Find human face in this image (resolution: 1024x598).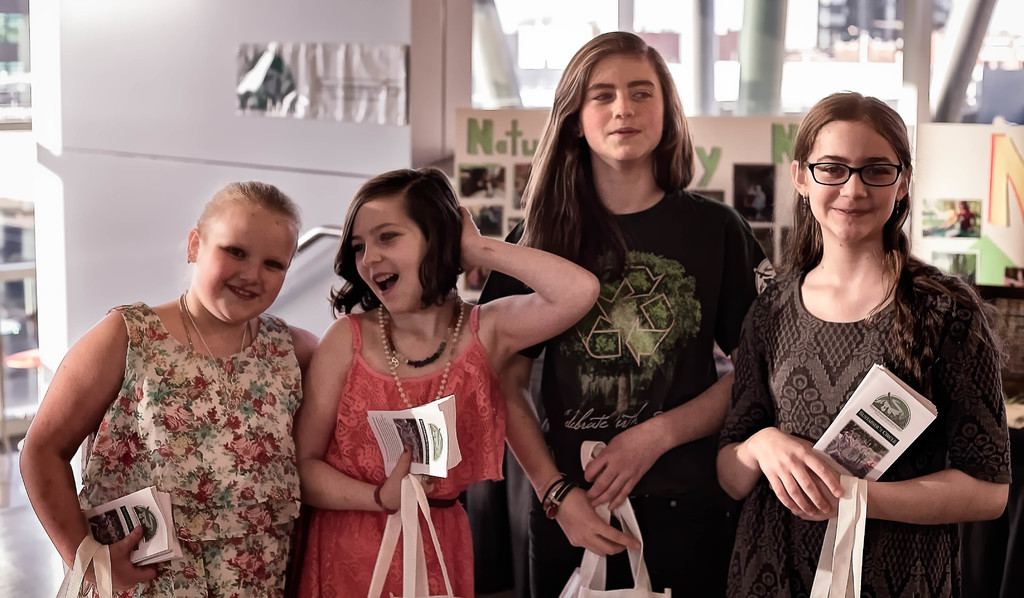
l=193, t=211, r=304, b=324.
